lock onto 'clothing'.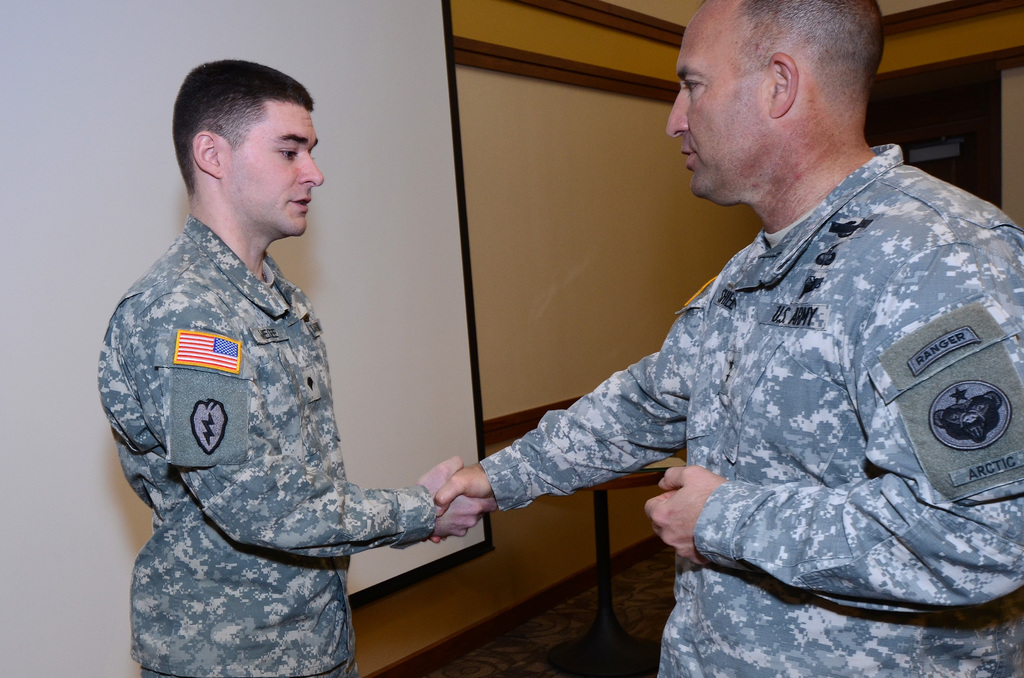
Locked: bbox=(477, 144, 1023, 677).
